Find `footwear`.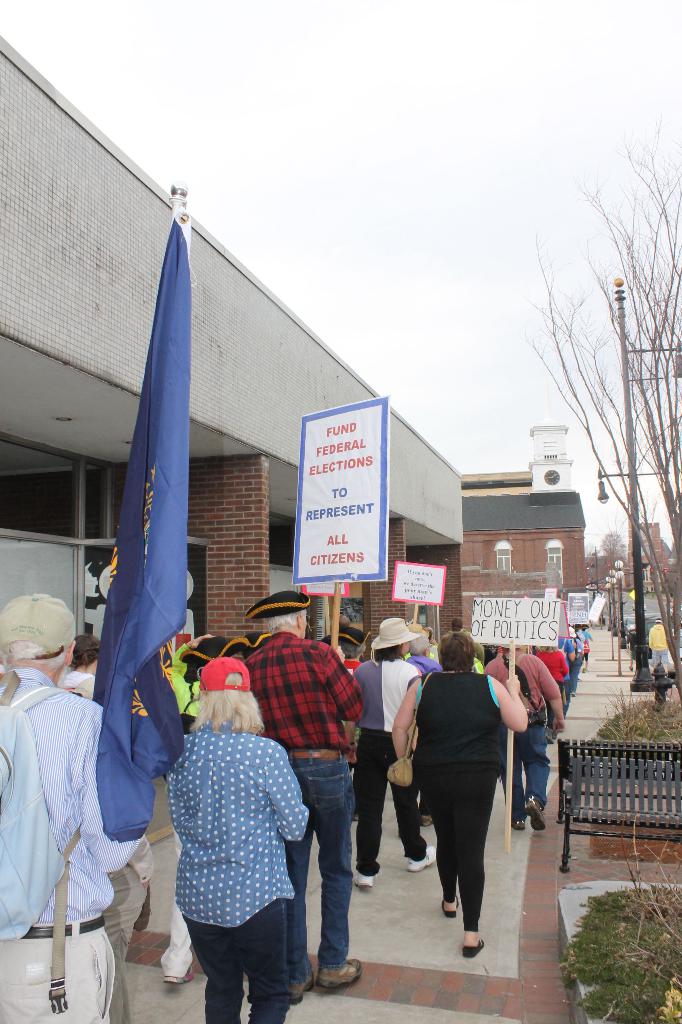
<region>405, 837, 441, 872</region>.
